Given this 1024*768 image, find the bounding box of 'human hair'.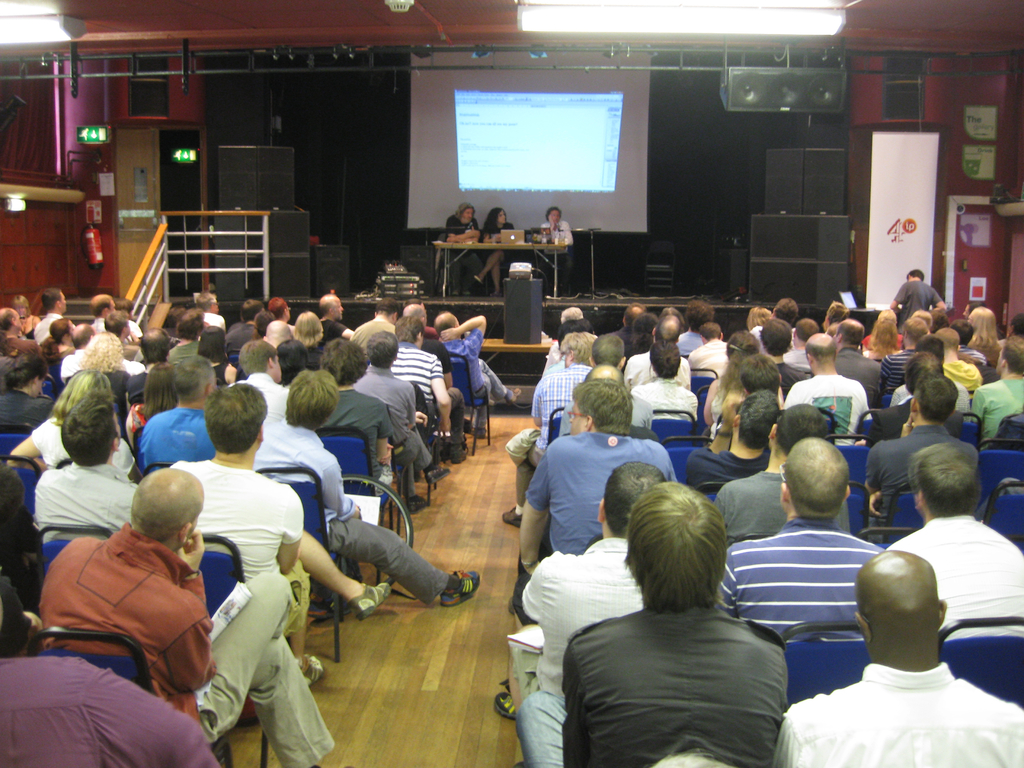
{"x1": 139, "y1": 363, "x2": 173, "y2": 422}.
